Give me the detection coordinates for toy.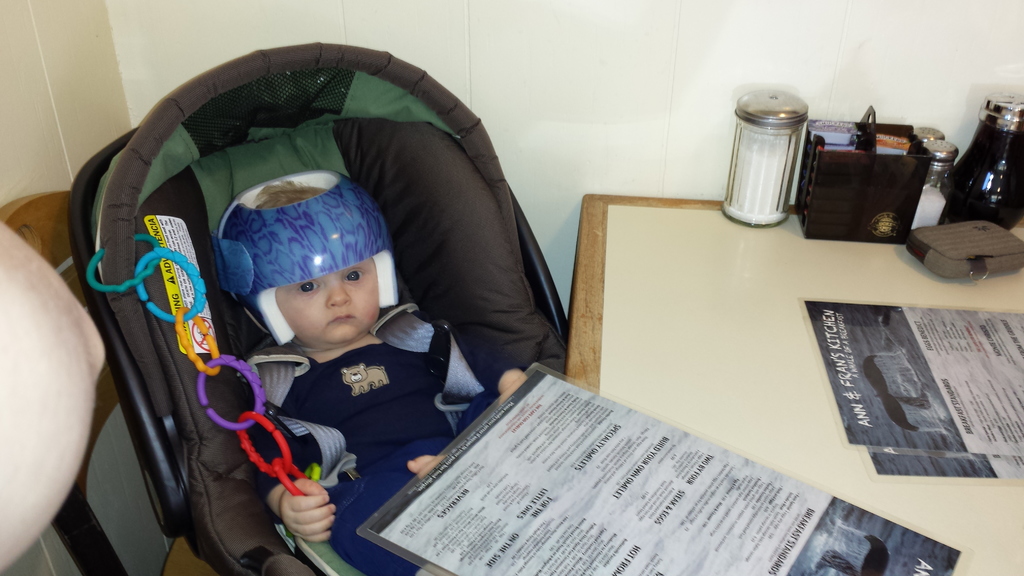
<bbox>213, 178, 407, 349</bbox>.
